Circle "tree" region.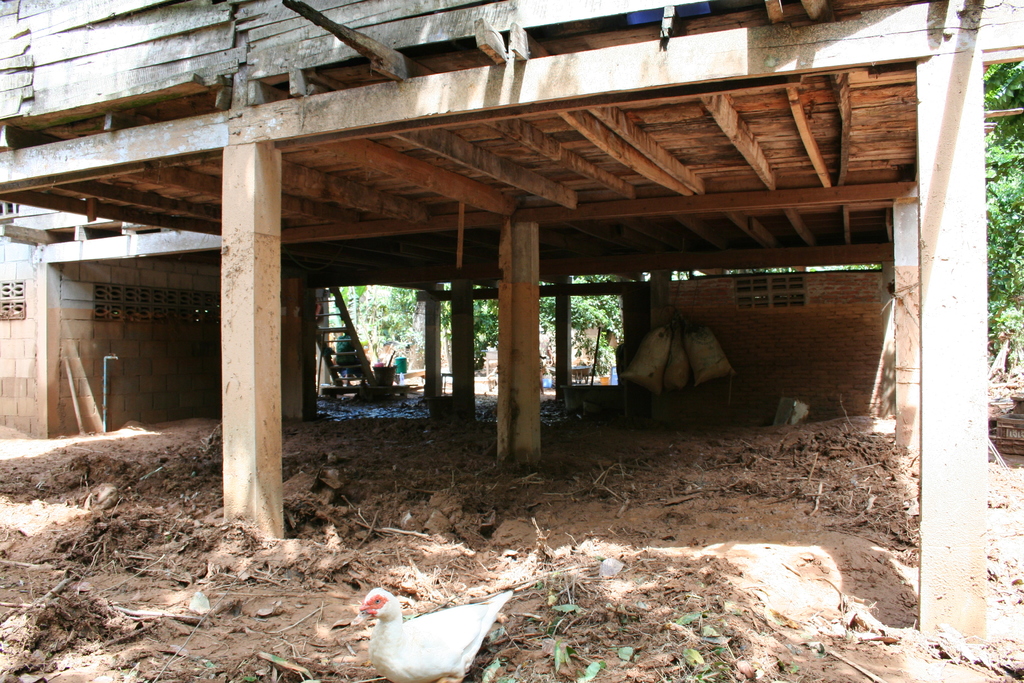
Region: BBox(548, 260, 636, 378).
